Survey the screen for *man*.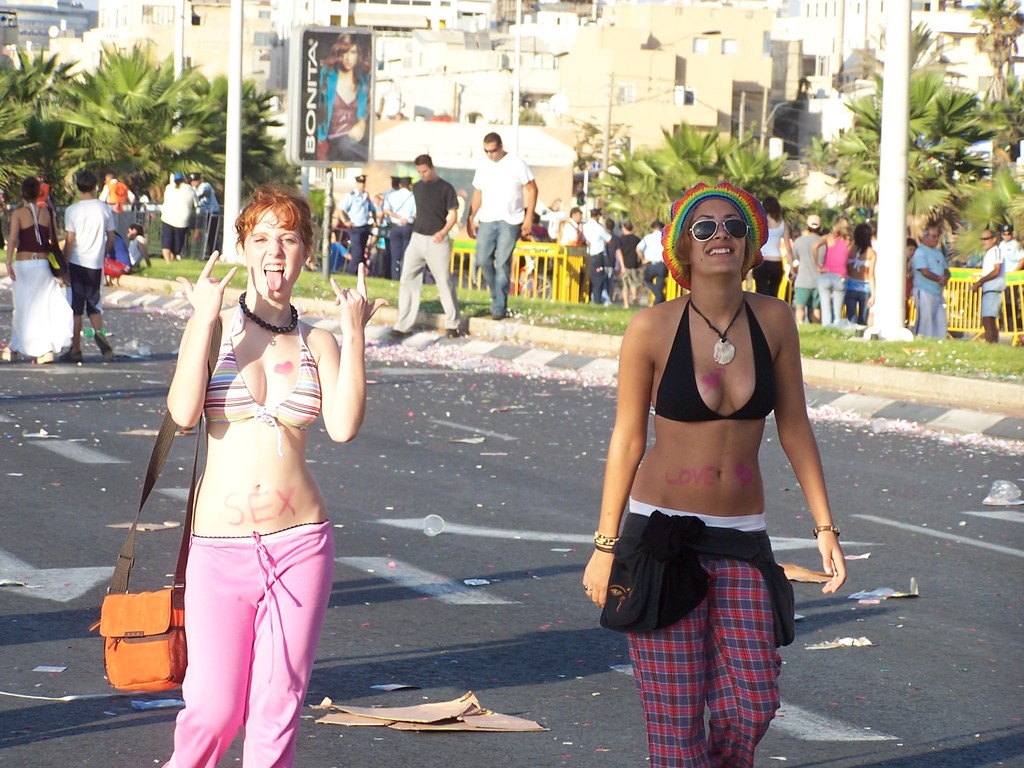
Survey found: 371, 150, 470, 337.
